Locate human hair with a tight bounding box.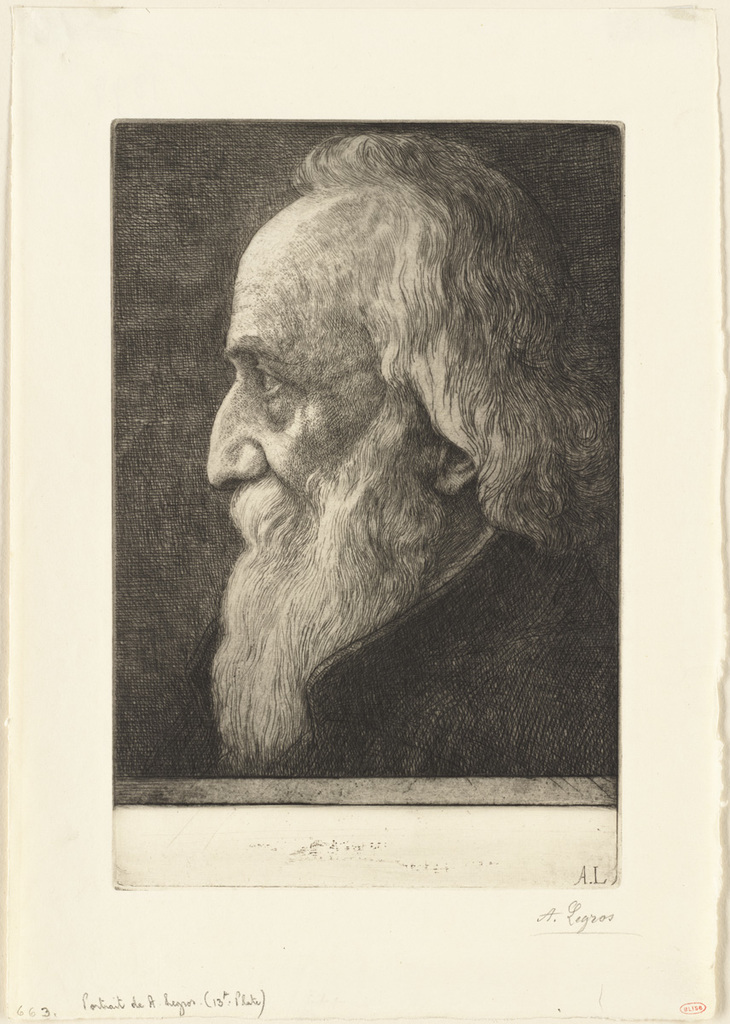
(282, 124, 634, 555).
